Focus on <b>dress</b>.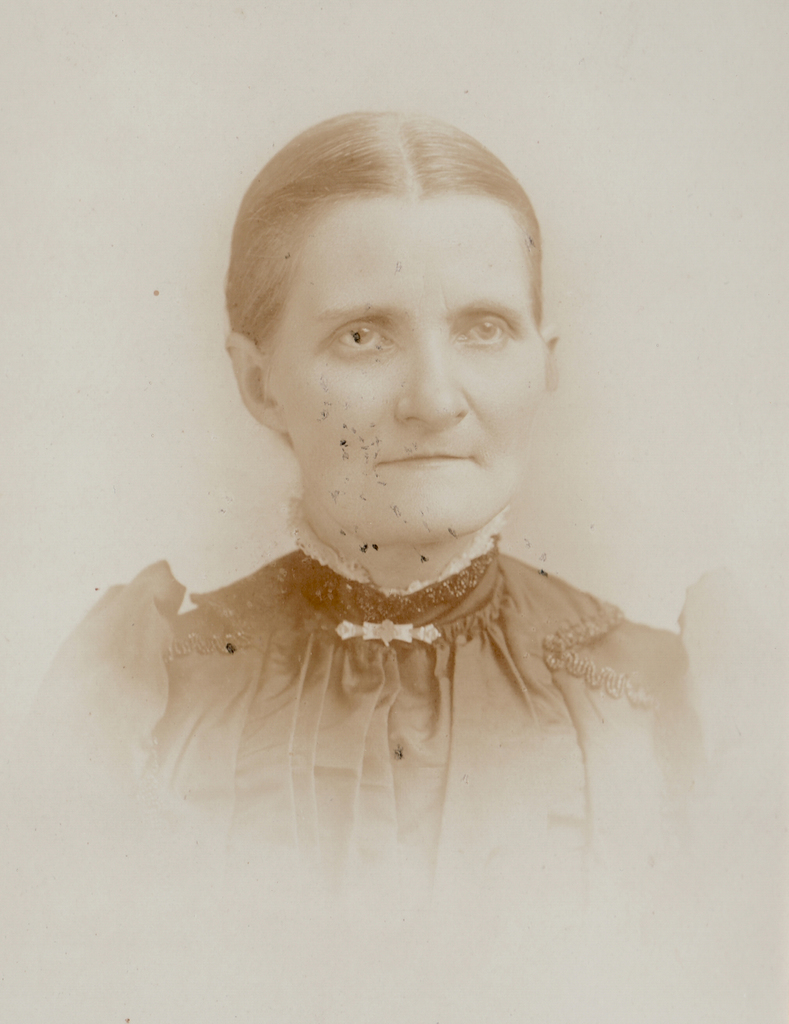
Focused at 46,228,712,952.
